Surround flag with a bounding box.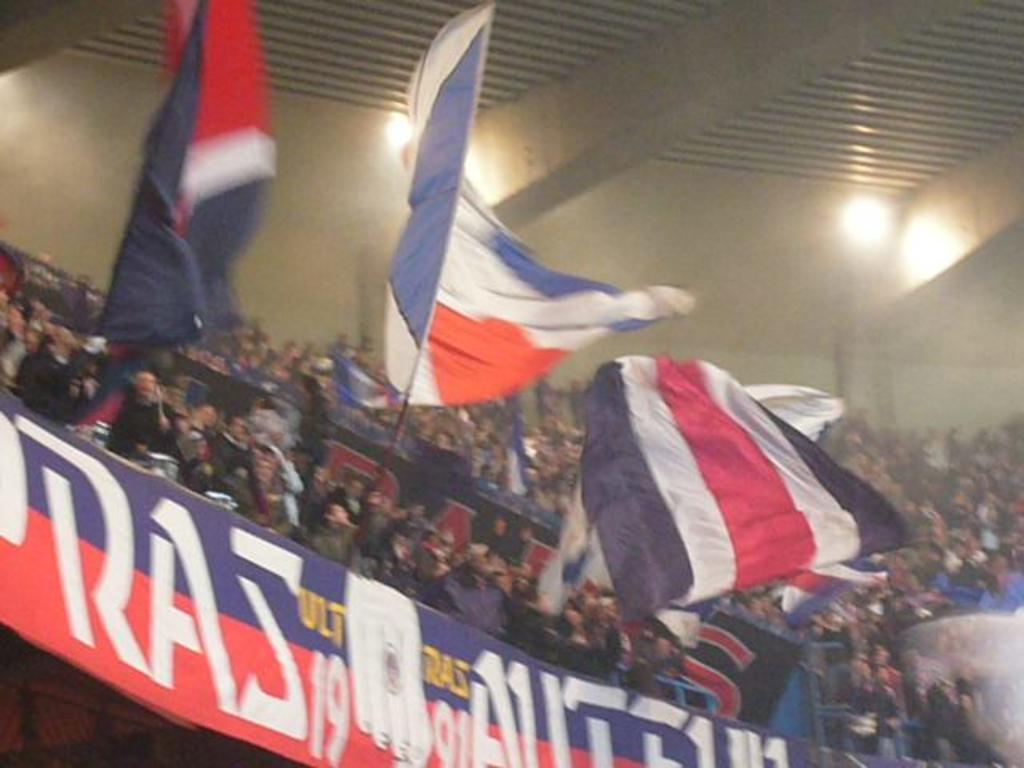
BBox(366, 62, 648, 434).
